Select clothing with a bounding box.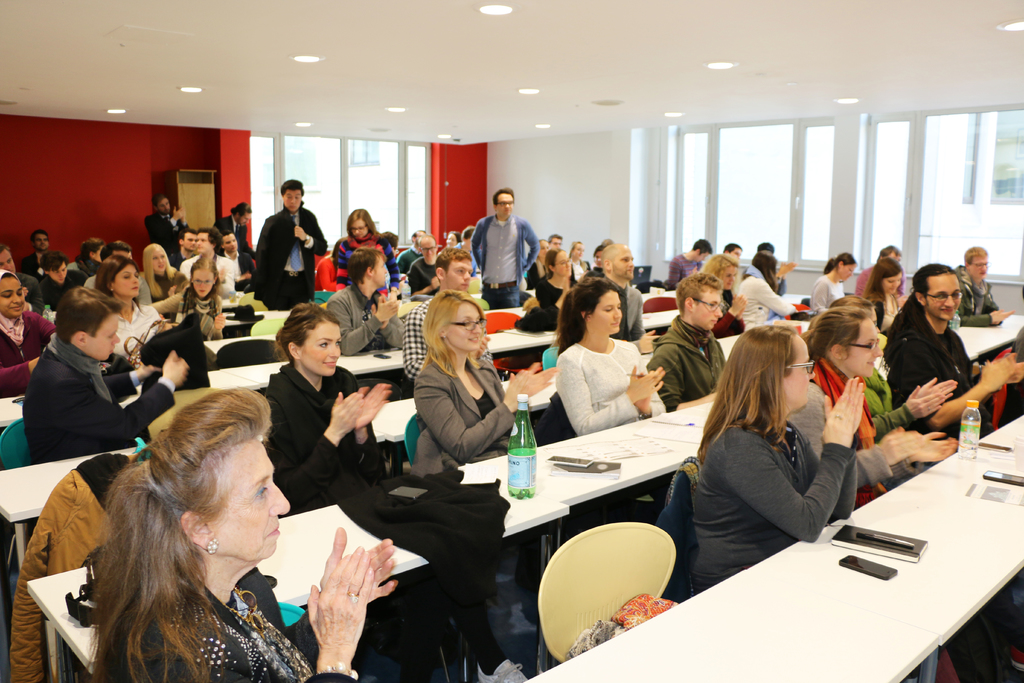
[x1=676, y1=390, x2=876, y2=579].
